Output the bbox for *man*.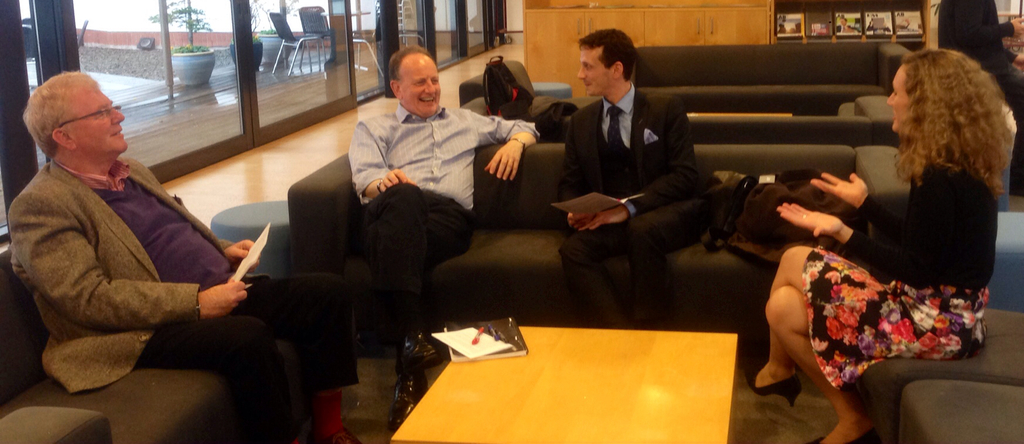
bbox(6, 69, 362, 443).
